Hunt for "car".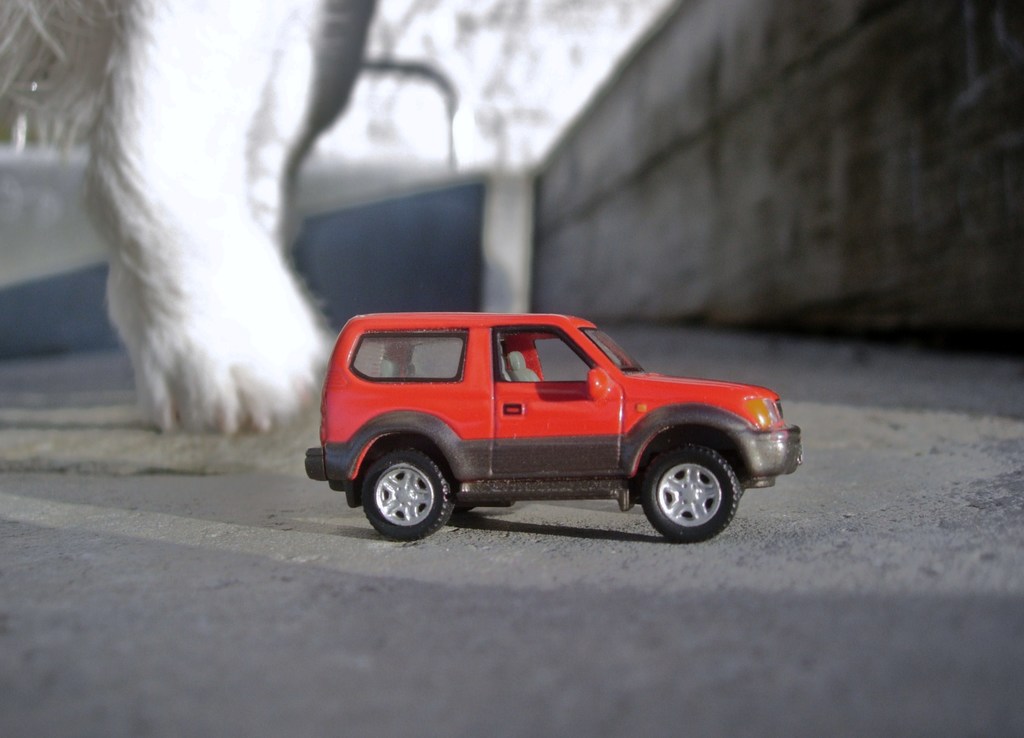
Hunted down at <bbox>309, 286, 803, 548</bbox>.
